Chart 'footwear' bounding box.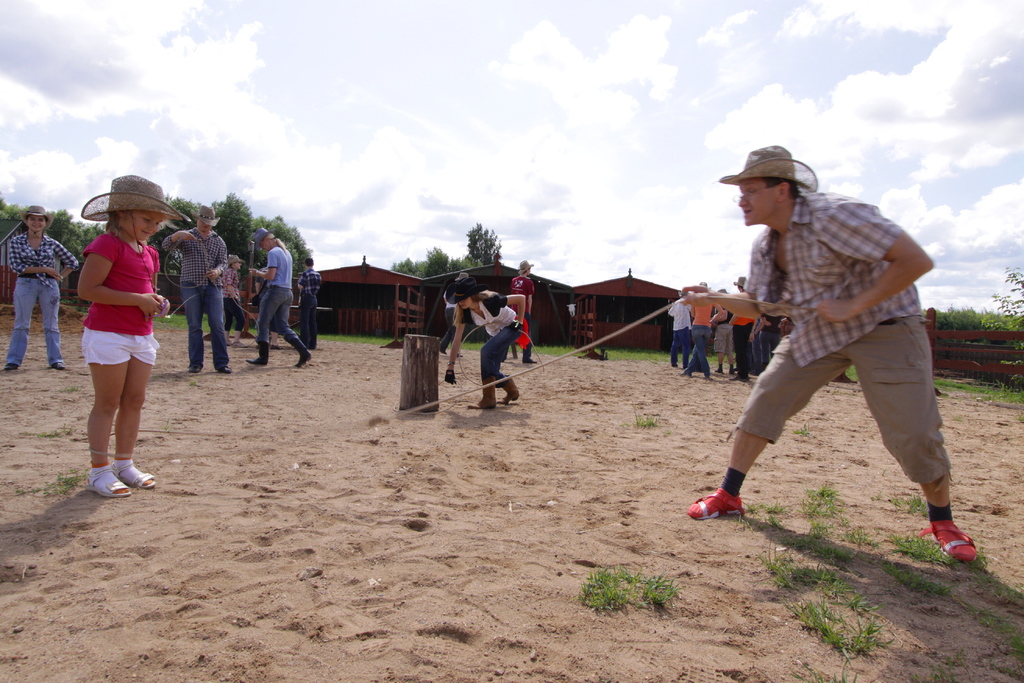
Charted: x1=110 y1=461 x2=157 y2=490.
